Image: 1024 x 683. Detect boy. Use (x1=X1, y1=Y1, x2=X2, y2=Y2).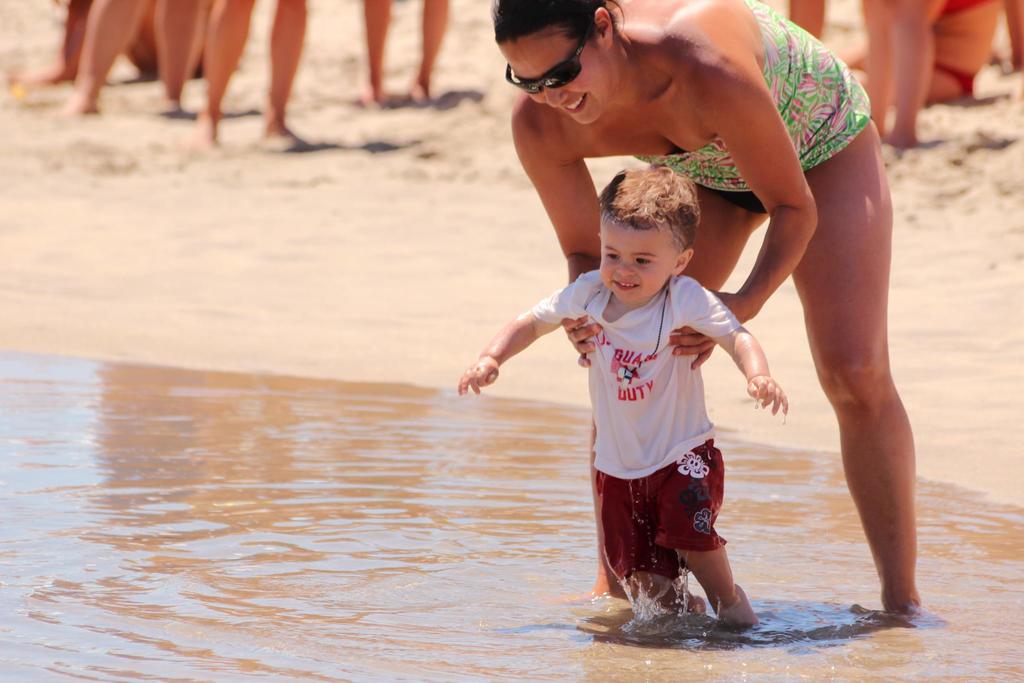
(x1=457, y1=163, x2=790, y2=623).
